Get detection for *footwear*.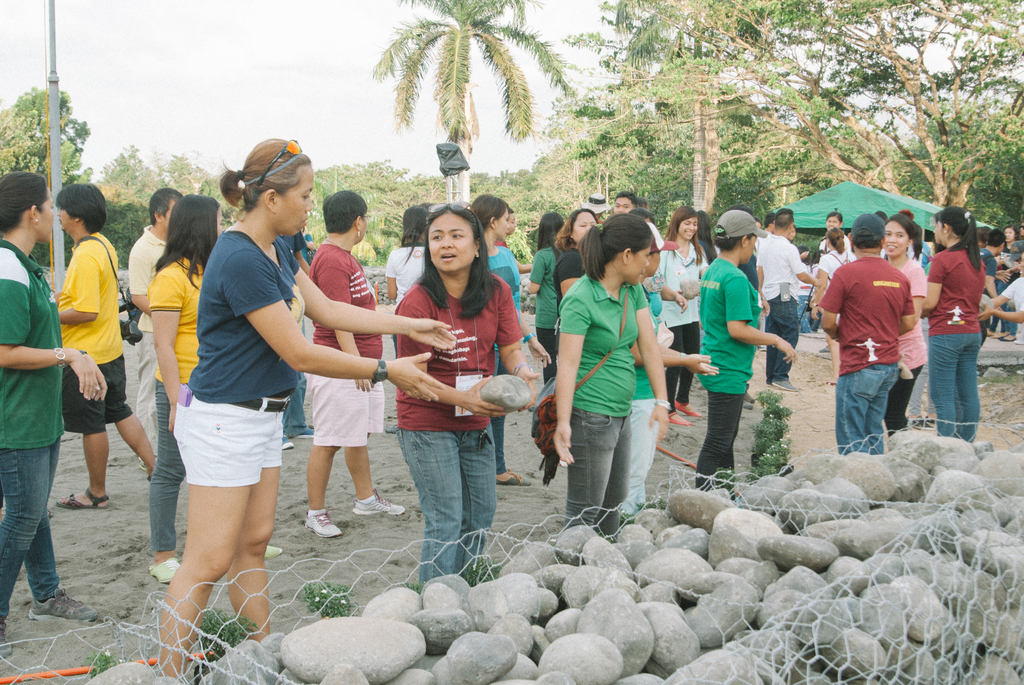
Detection: {"left": 757, "top": 344, "right": 766, "bottom": 351}.
